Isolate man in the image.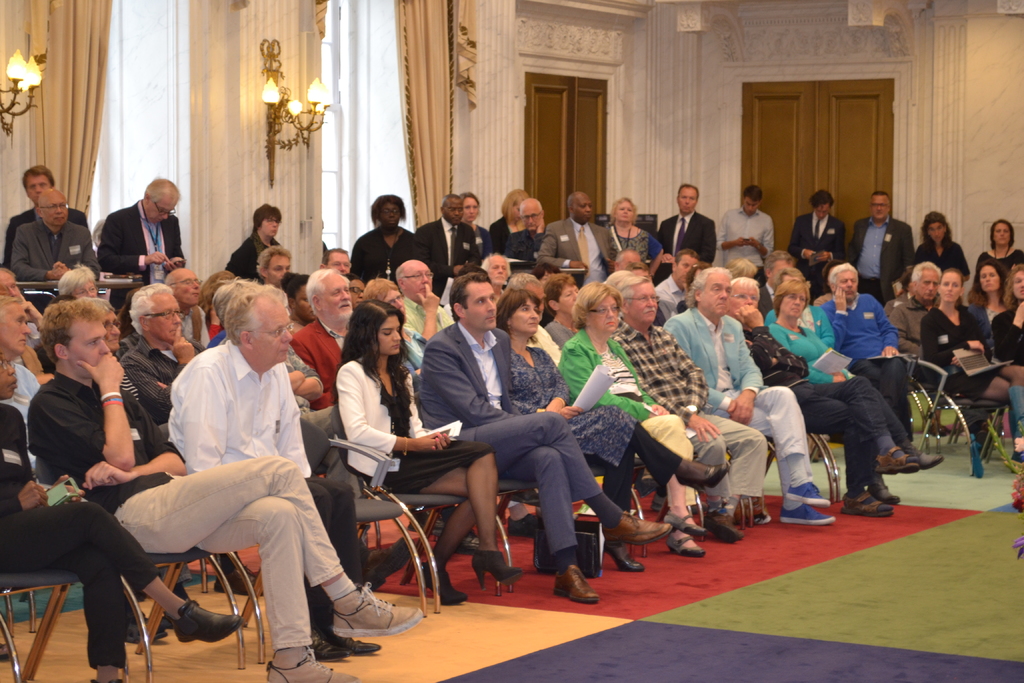
Isolated region: [x1=261, y1=247, x2=296, y2=286].
